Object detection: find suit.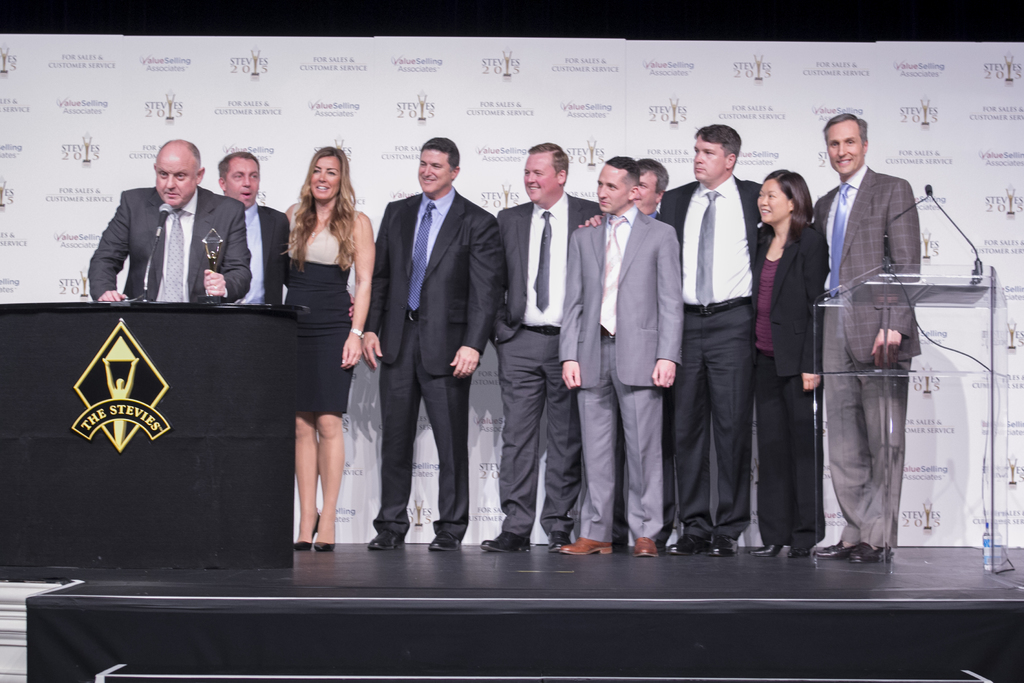
box=[652, 176, 761, 541].
